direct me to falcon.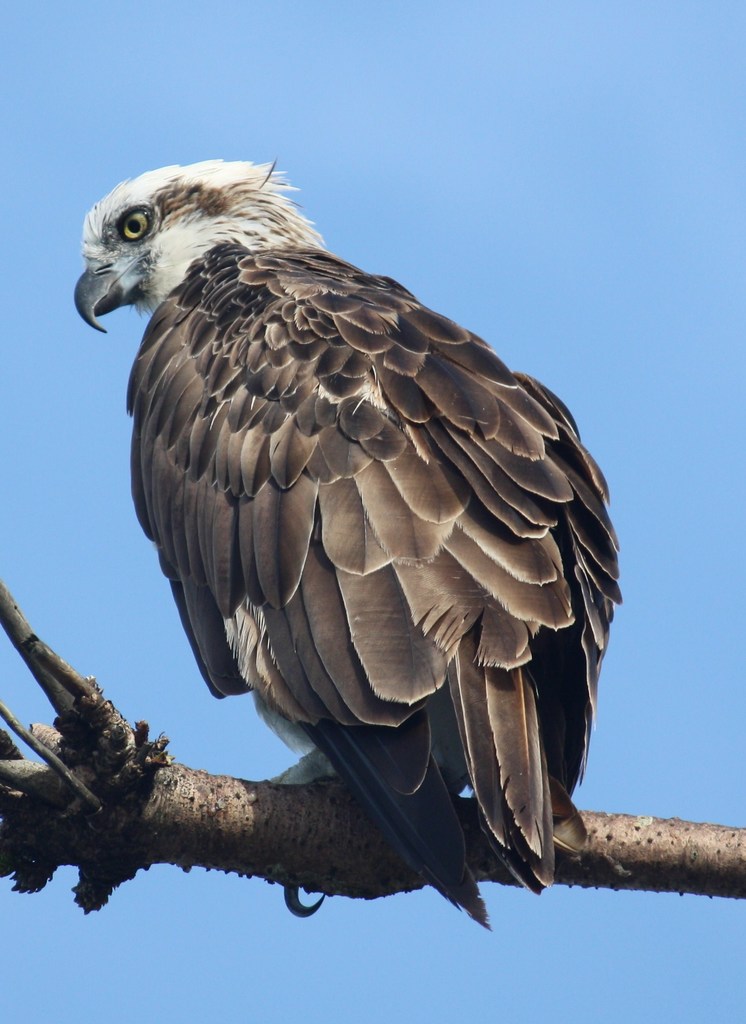
Direction: (left=72, top=154, right=624, bottom=917).
